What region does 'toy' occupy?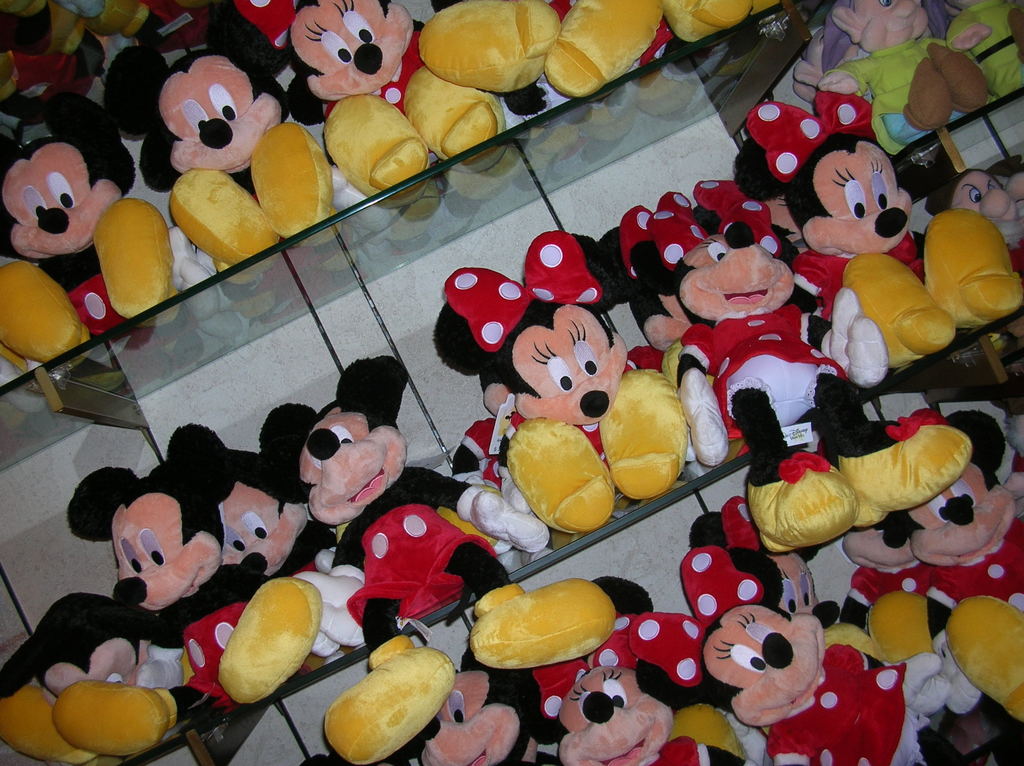
l=1003, t=413, r=1023, b=501.
